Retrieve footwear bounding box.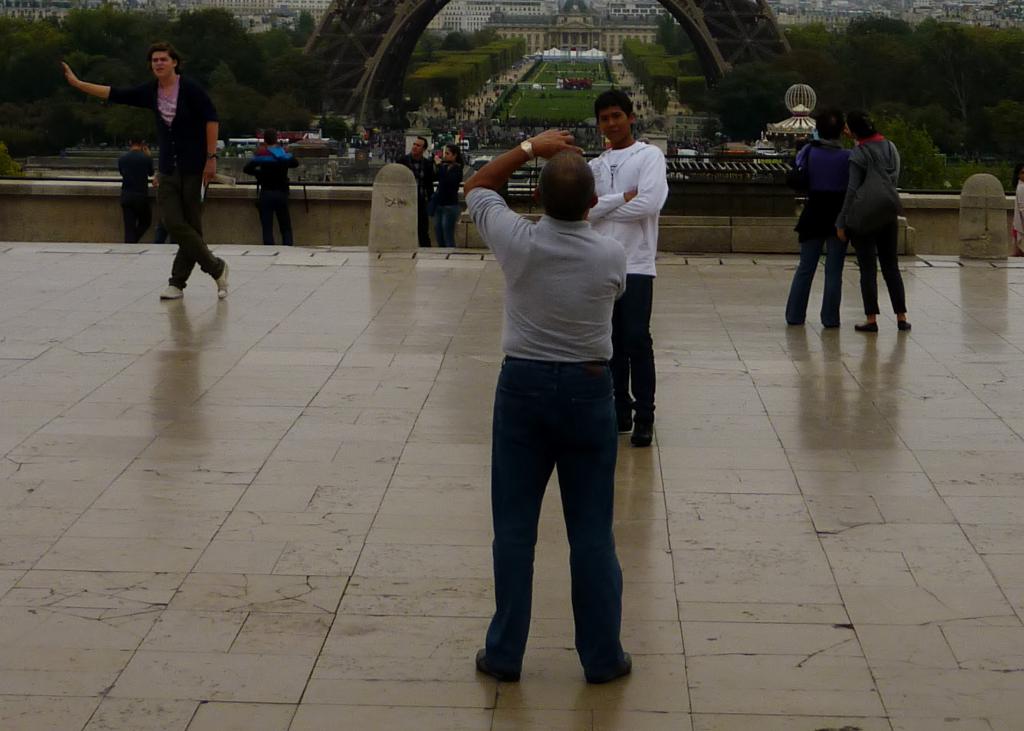
Bounding box: {"left": 214, "top": 262, "right": 230, "bottom": 297}.
